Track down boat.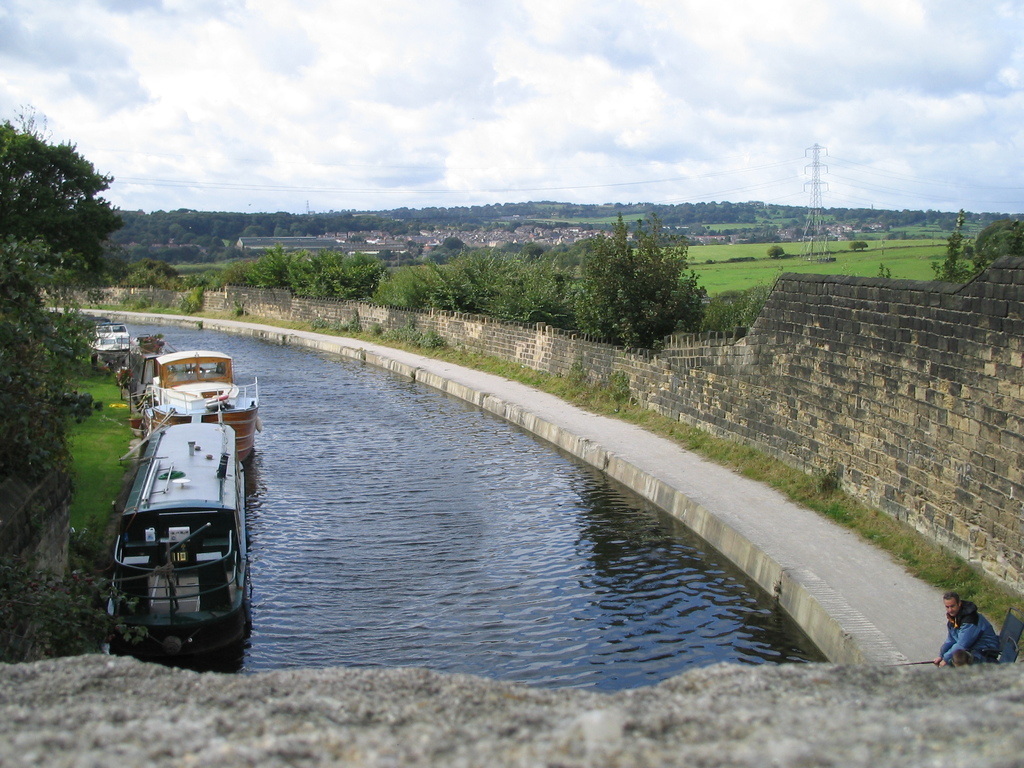
Tracked to locate(132, 355, 253, 454).
